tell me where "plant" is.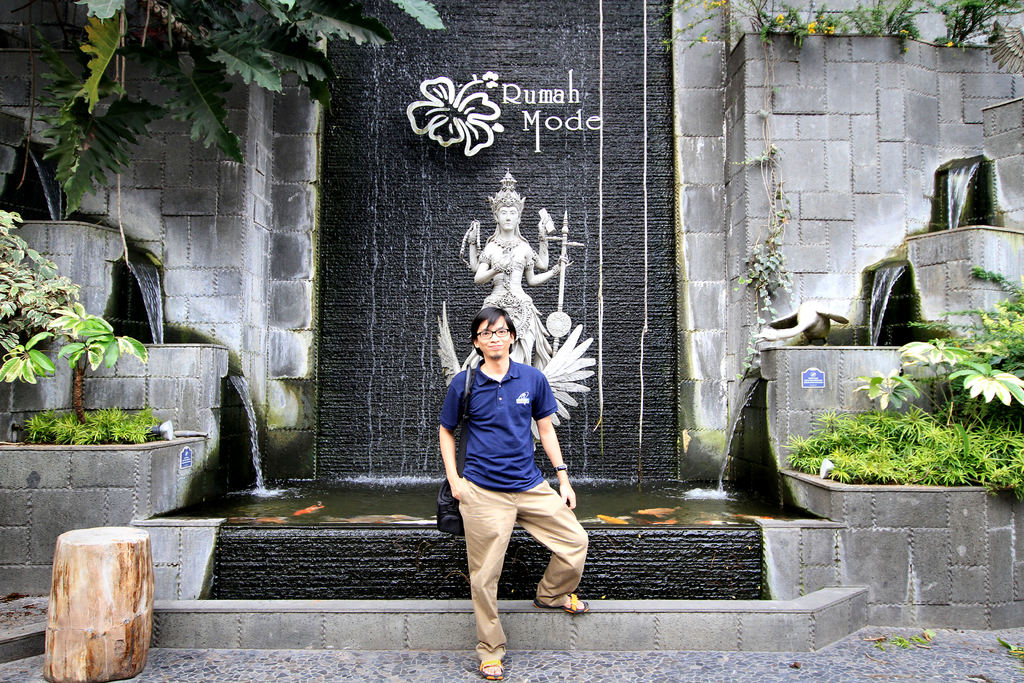
"plant" is at x1=0, y1=201, x2=77, y2=406.
